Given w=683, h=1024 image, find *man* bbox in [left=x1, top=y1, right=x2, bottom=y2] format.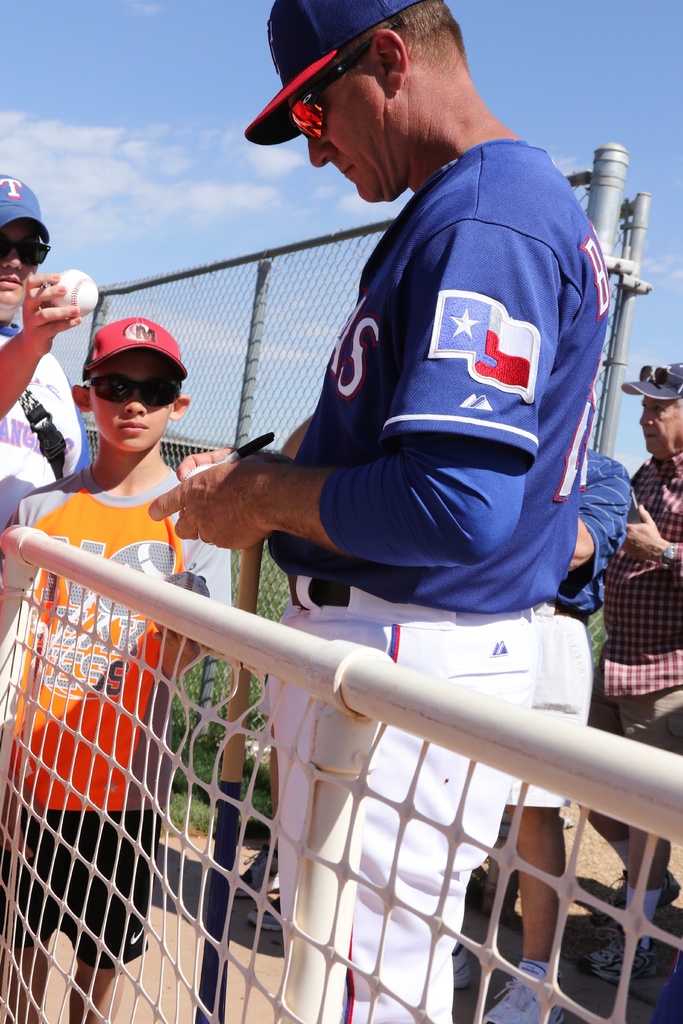
[left=0, top=172, right=86, bottom=669].
